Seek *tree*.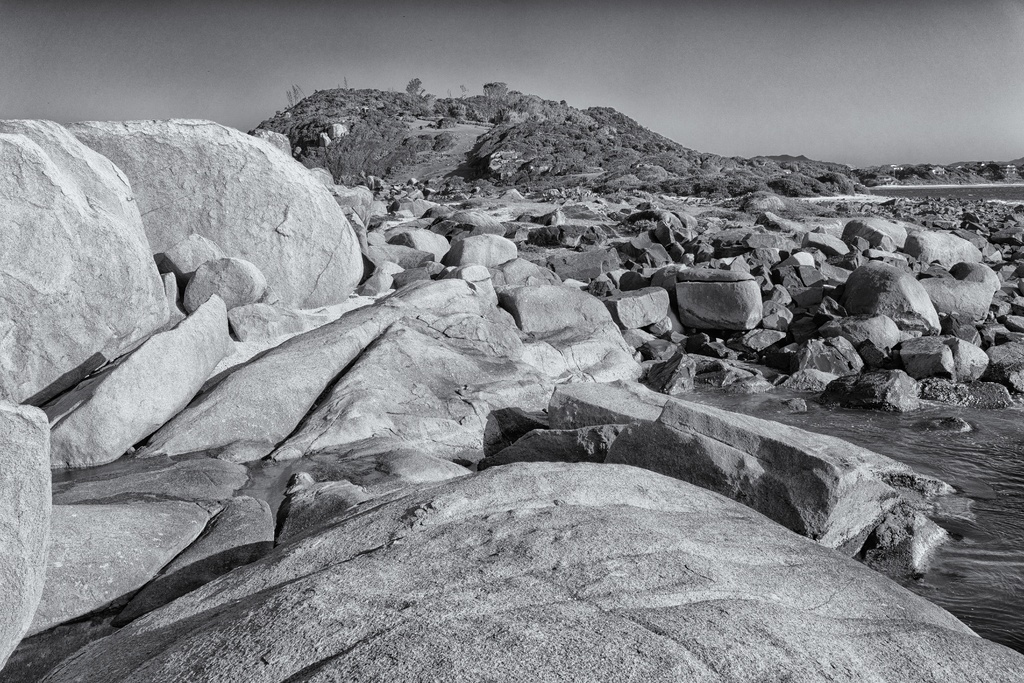
pyautogui.locateOnScreen(396, 72, 430, 111).
